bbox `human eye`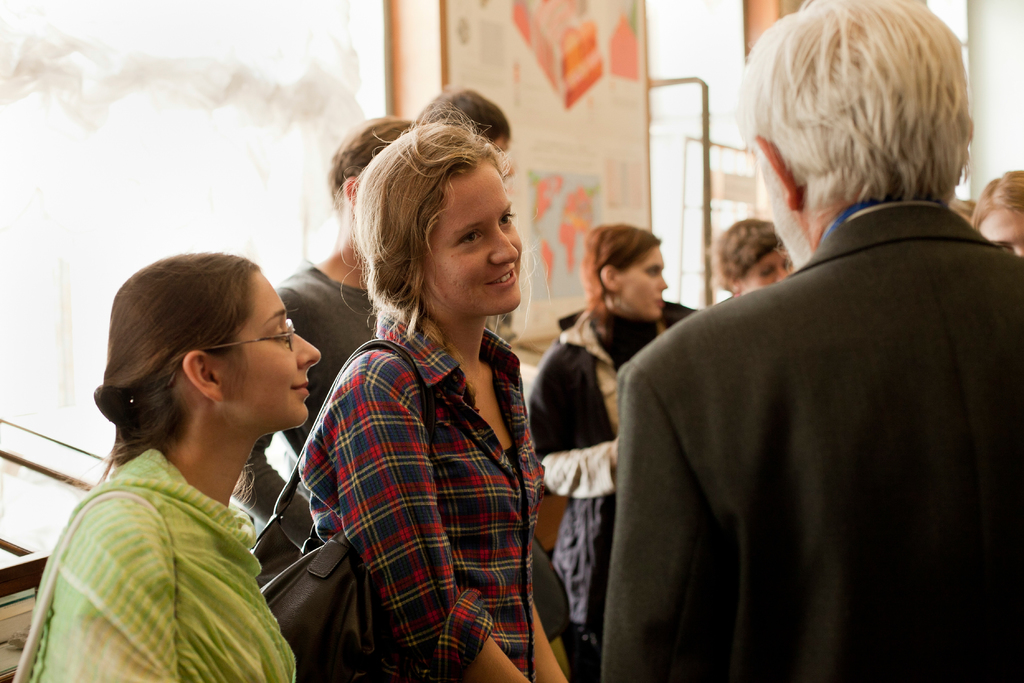
264 323 289 344
